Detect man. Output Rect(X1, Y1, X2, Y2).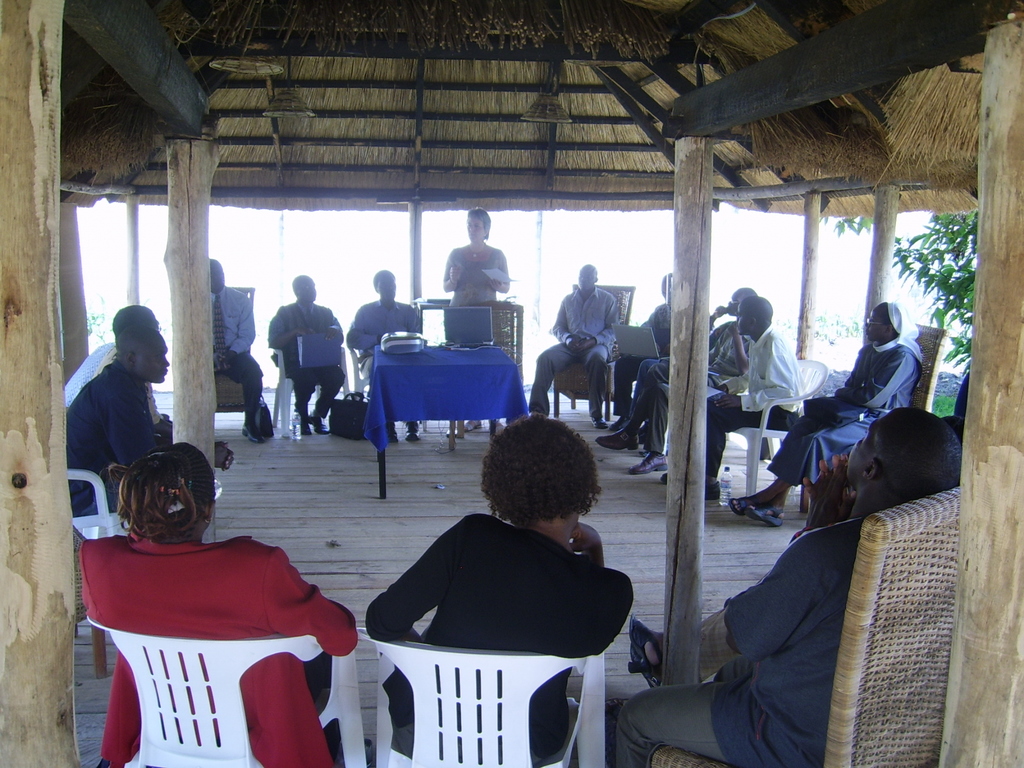
Rect(340, 268, 420, 435).
